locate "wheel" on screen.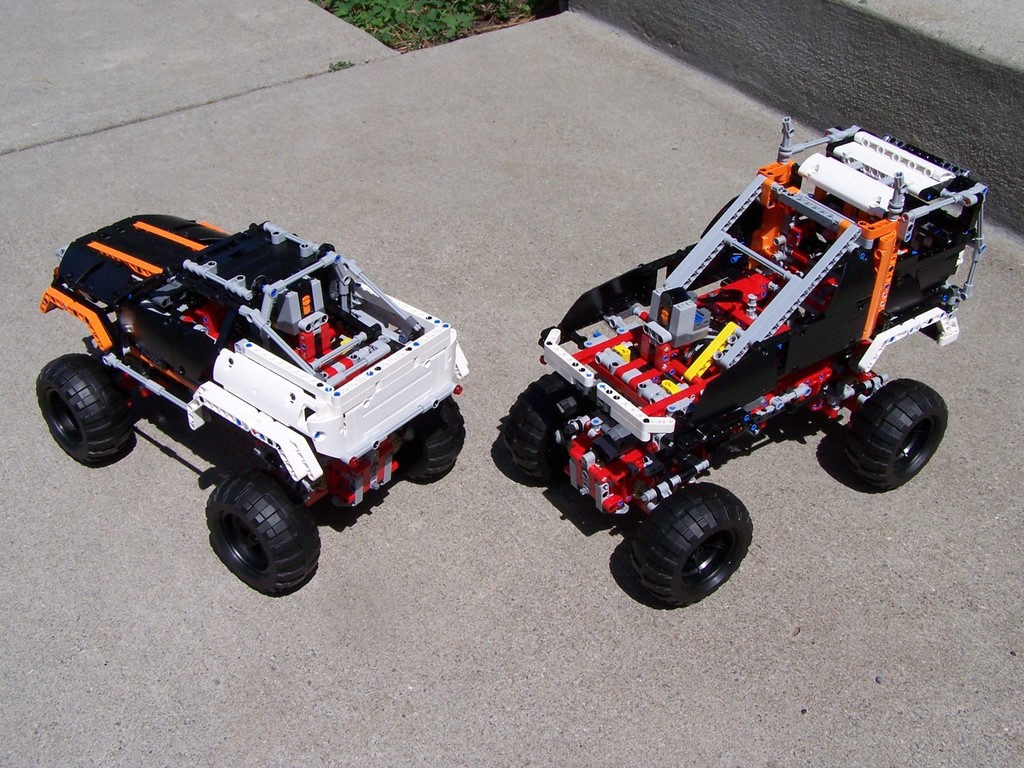
On screen at [x1=35, y1=355, x2=138, y2=470].
